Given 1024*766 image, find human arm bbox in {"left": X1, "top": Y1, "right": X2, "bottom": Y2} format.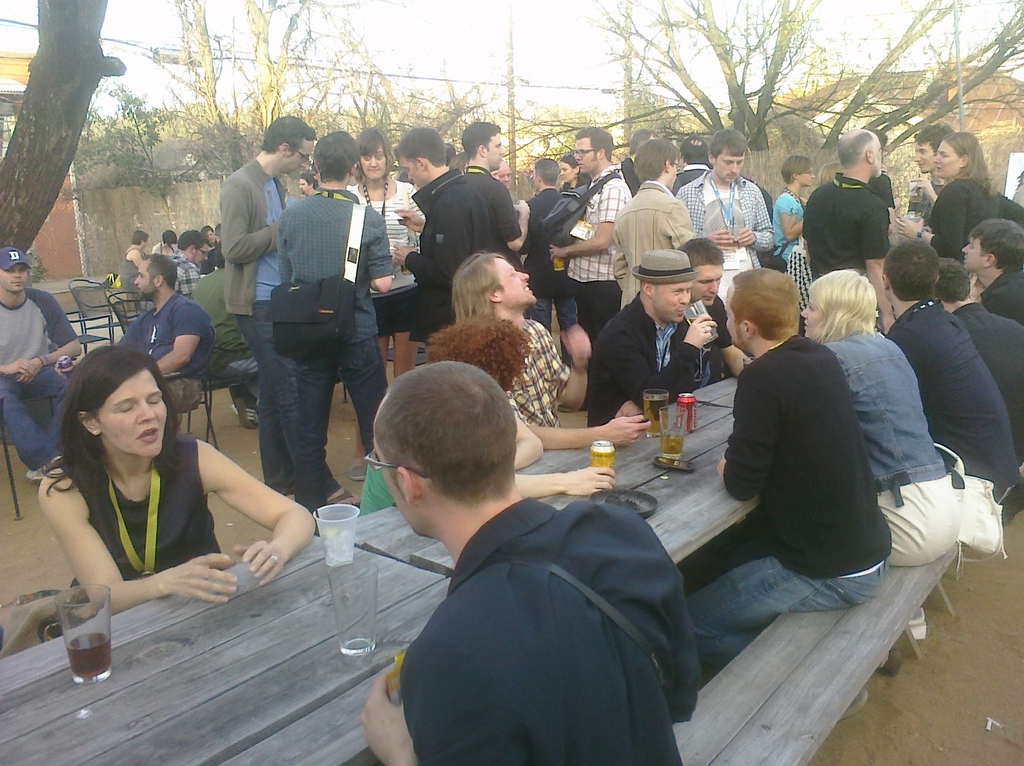
{"left": 0, "top": 356, "right": 31, "bottom": 377}.
